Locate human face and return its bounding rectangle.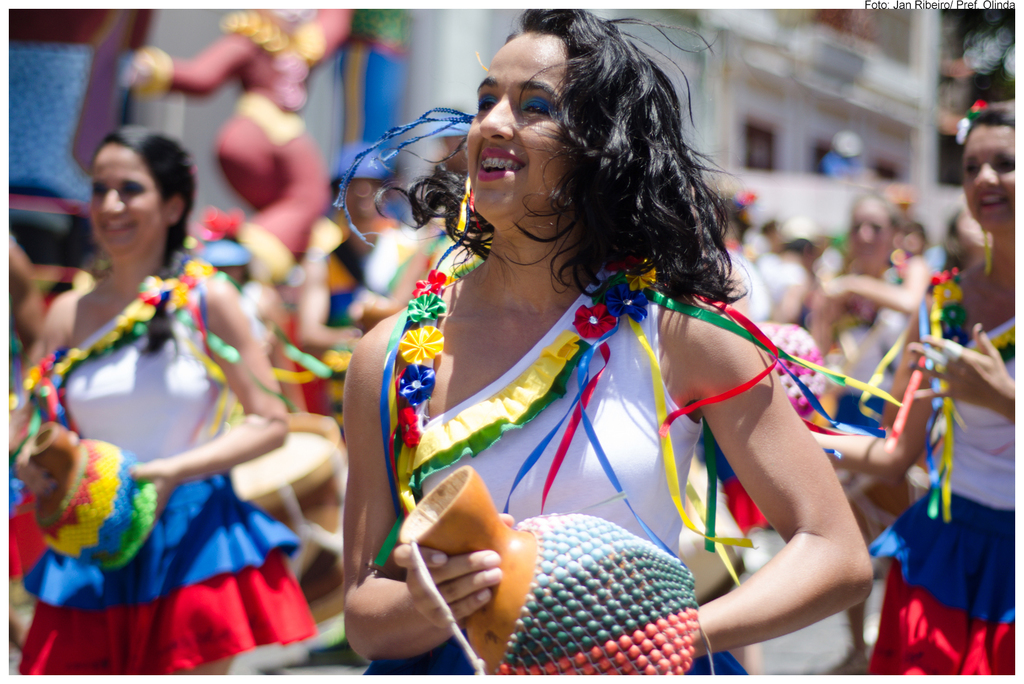
detection(965, 127, 1014, 229).
